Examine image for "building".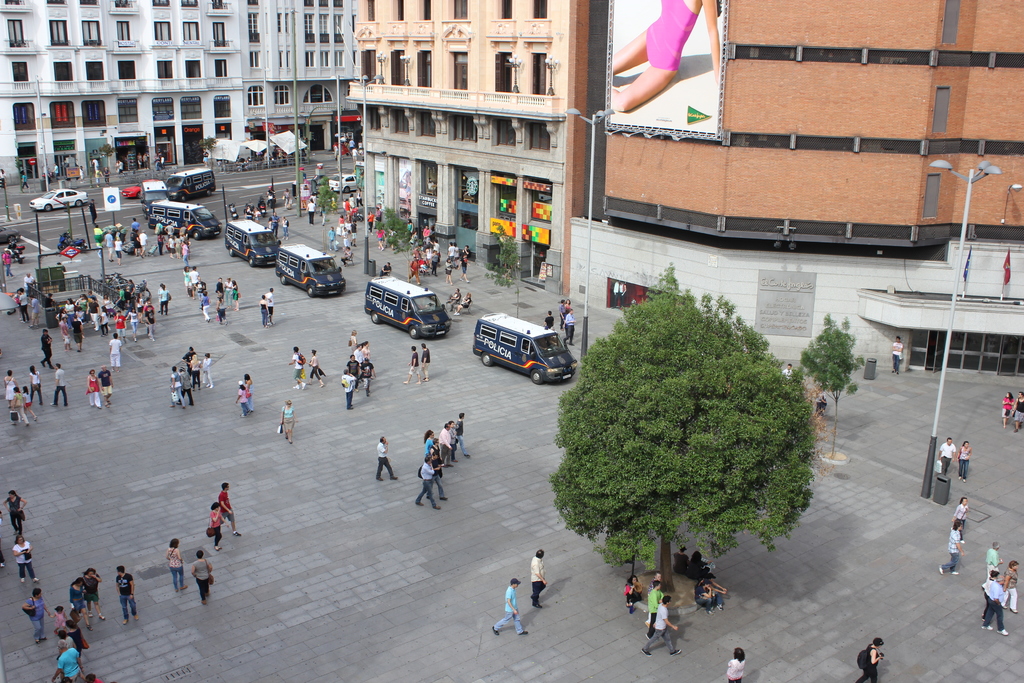
Examination result: {"x1": 0, "y1": 0, "x2": 351, "y2": 179}.
